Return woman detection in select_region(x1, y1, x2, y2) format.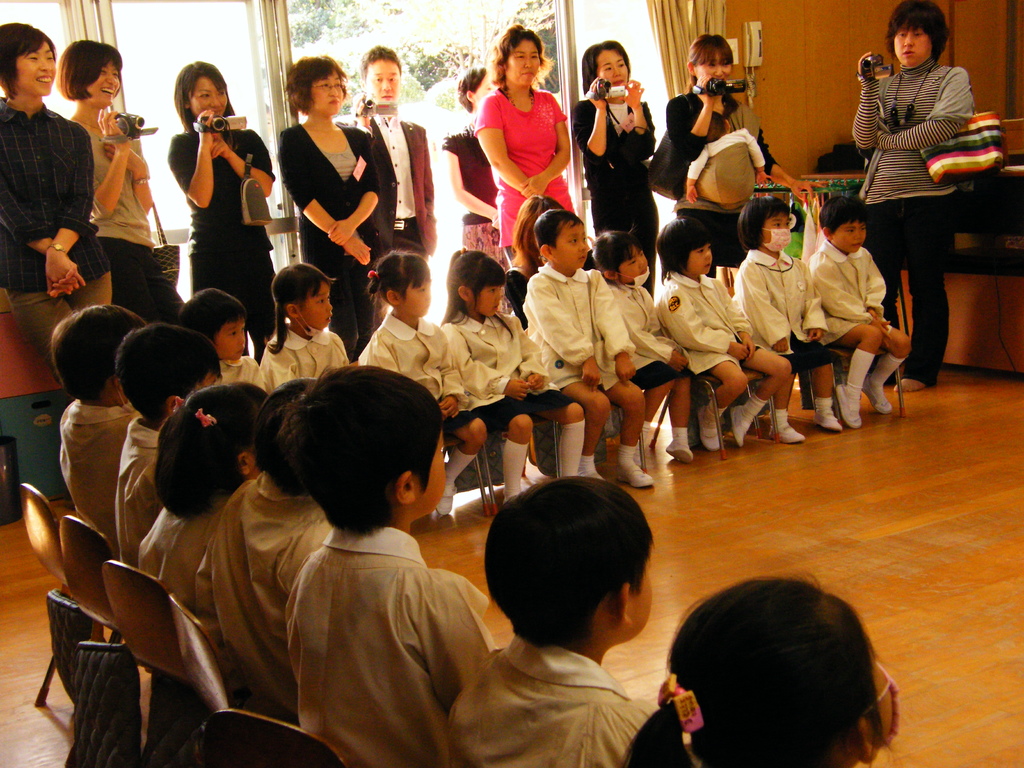
select_region(278, 53, 385, 360).
